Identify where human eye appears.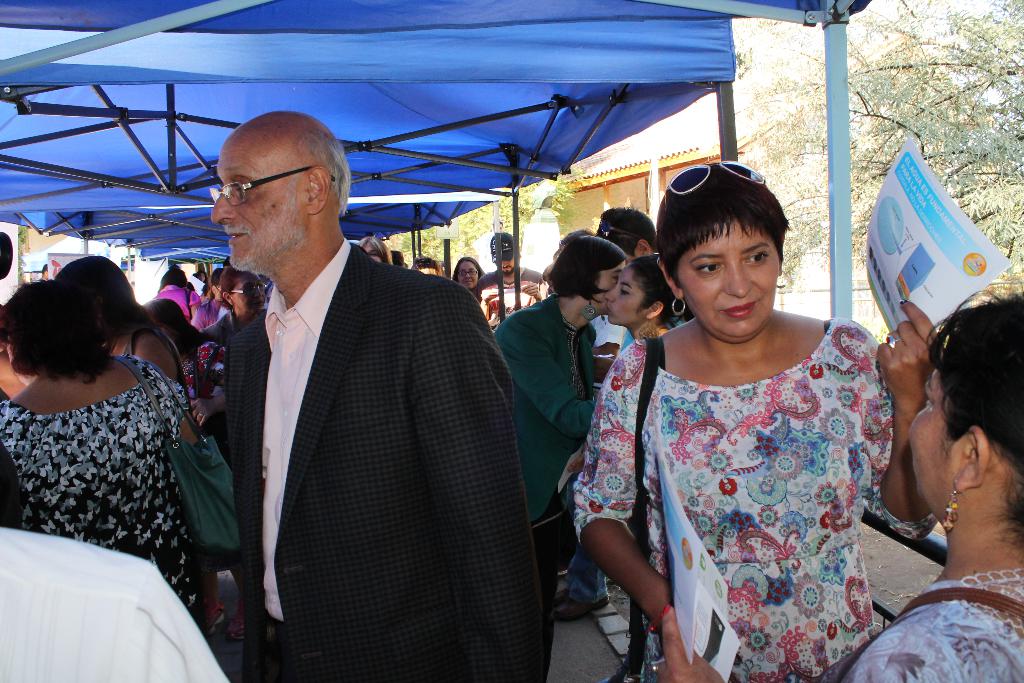
Appears at Rect(244, 286, 252, 297).
